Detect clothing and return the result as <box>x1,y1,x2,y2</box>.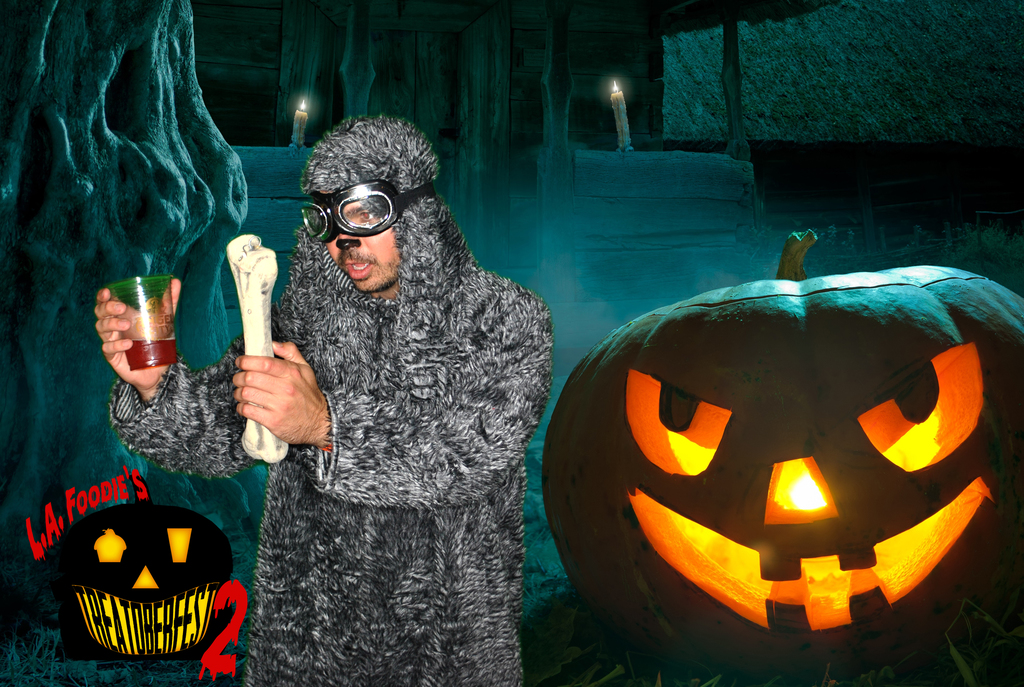
<box>211,130,550,662</box>.
